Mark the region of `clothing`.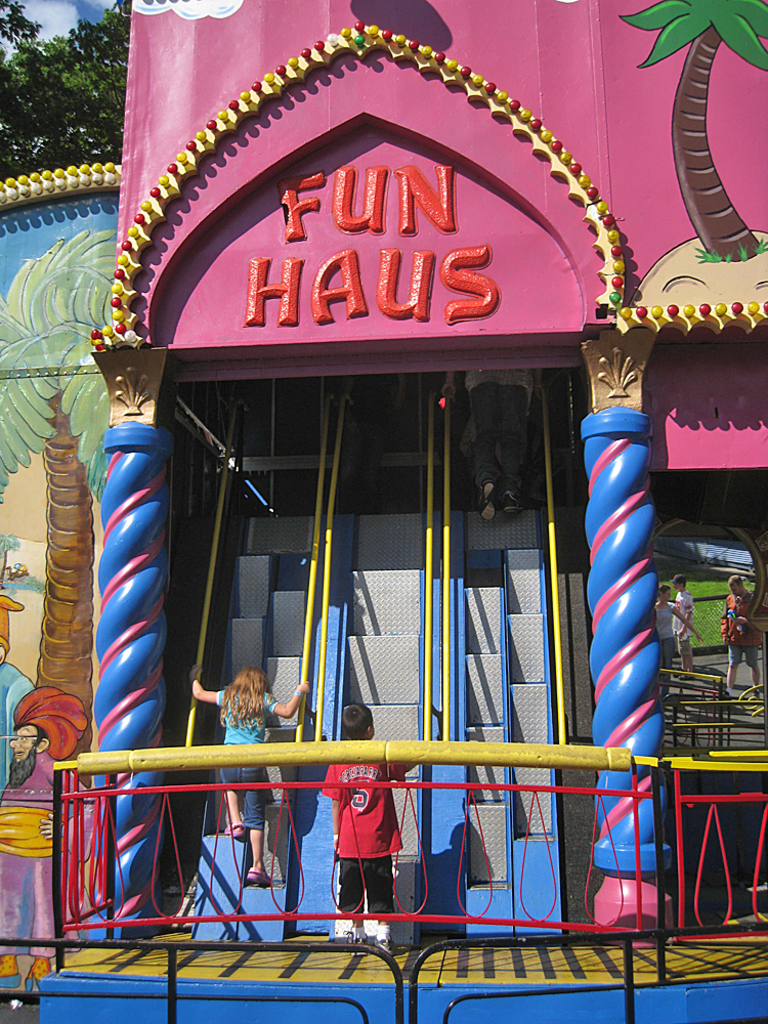
Region: <box>675,590,698,647</box>.
